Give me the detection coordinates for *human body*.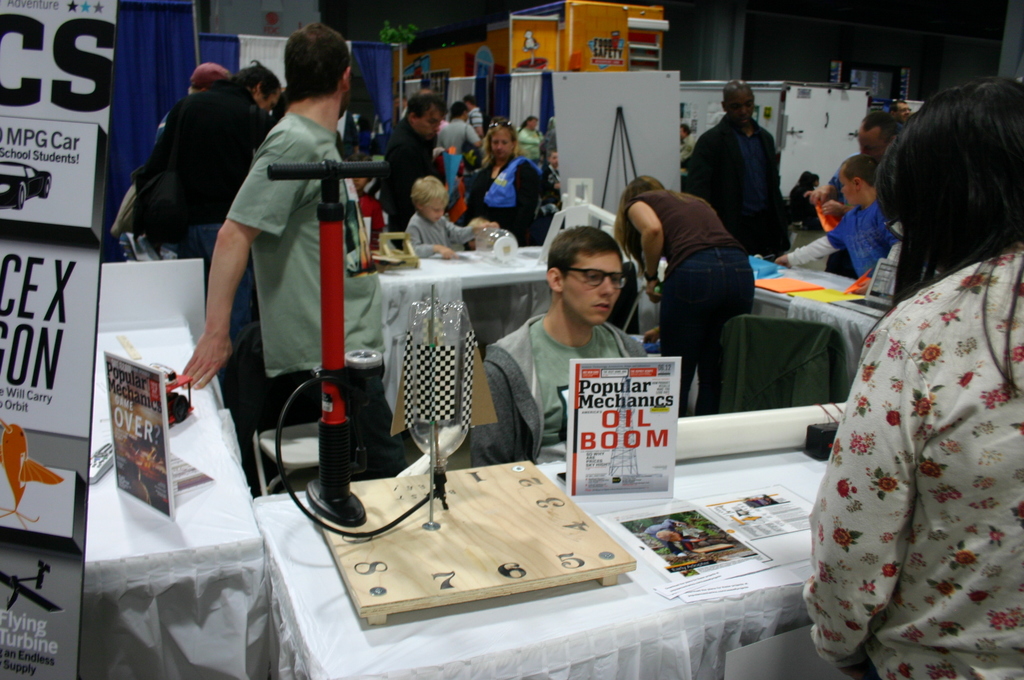
<bbox>467, 222, 650, 471</bbox>.
